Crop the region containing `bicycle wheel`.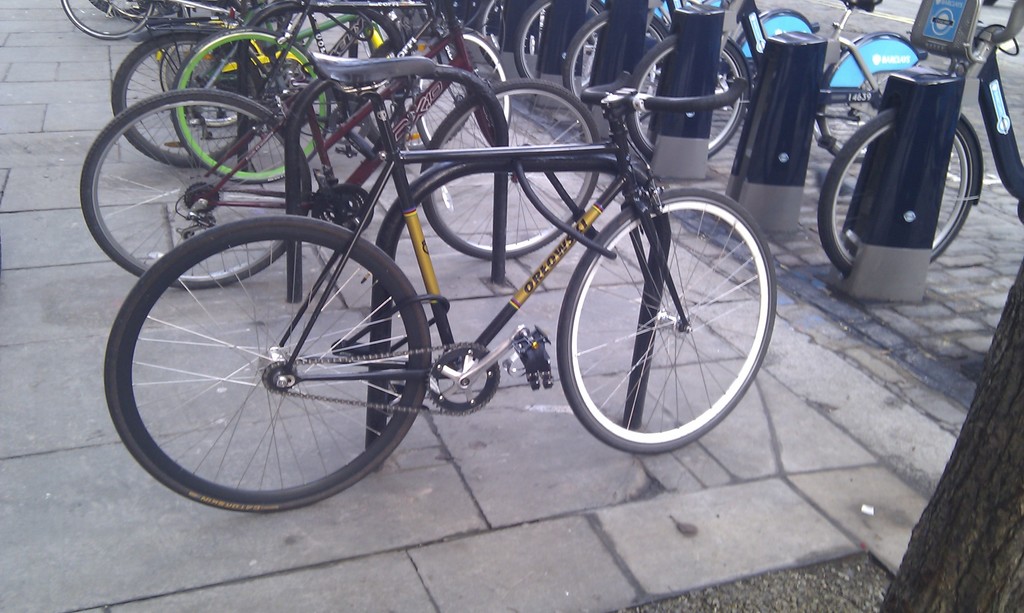
Crop region: 91/1/150/17.
